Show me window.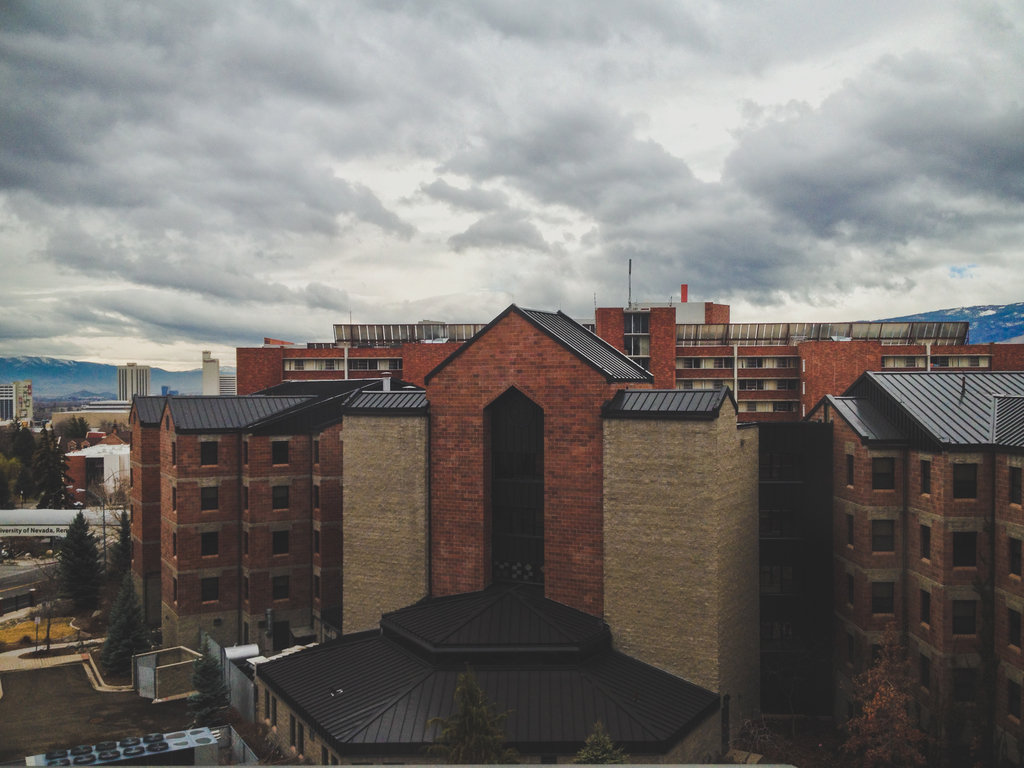
window is here: detection(863, 573, 903, 620).
